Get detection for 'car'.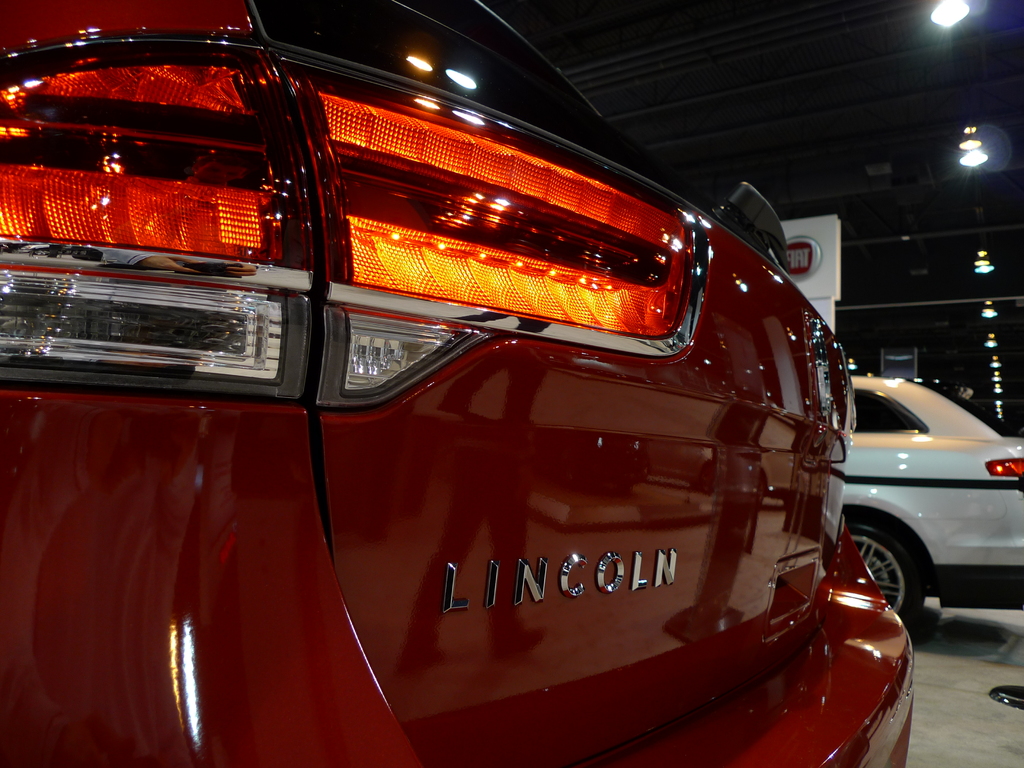
Detection: 28, 45, 883, 760.
